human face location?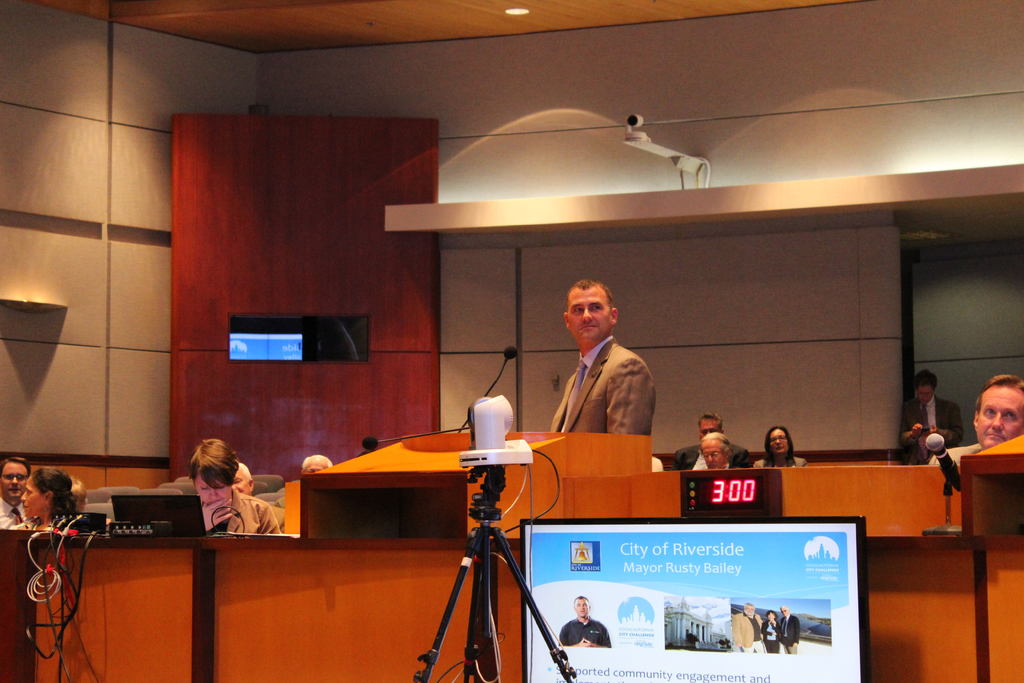
[191, 468, 234, 512]
